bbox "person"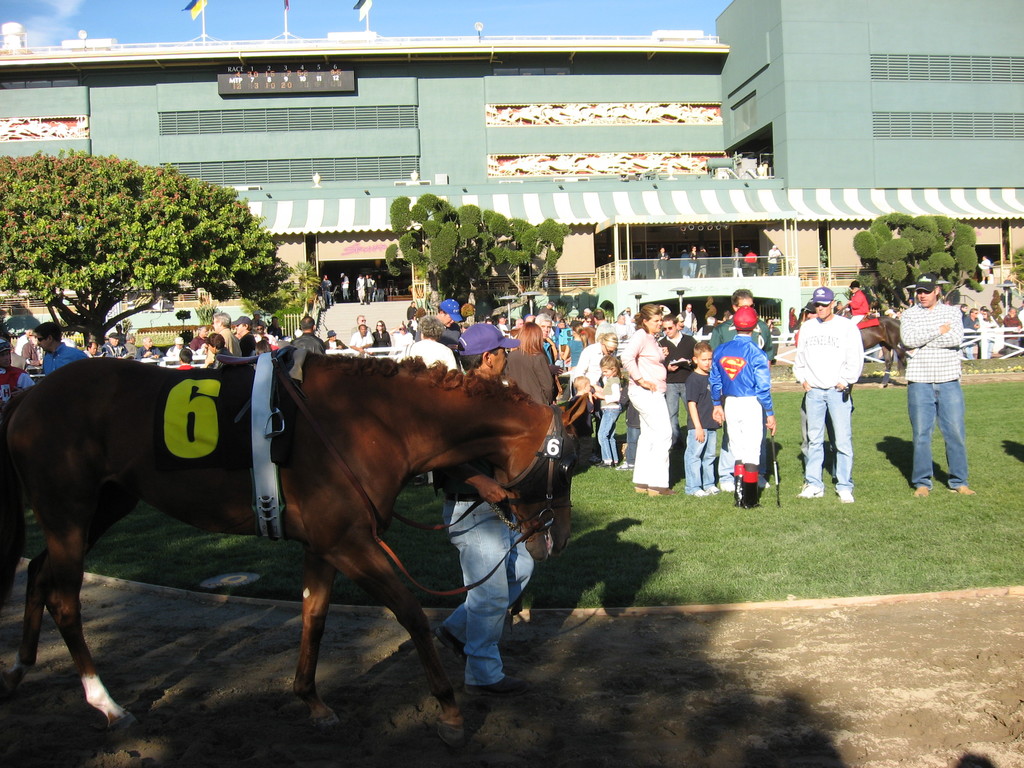
<bbox>650, 241, 678, 282</bbox>
